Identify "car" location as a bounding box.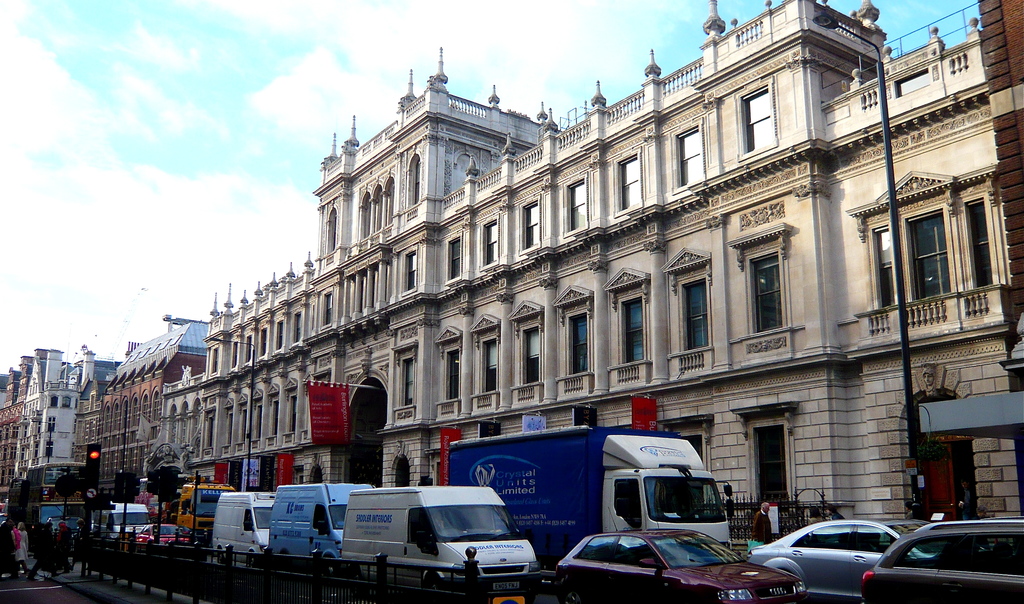
<bbox>890, 523, 1021, 597</bbox>.
